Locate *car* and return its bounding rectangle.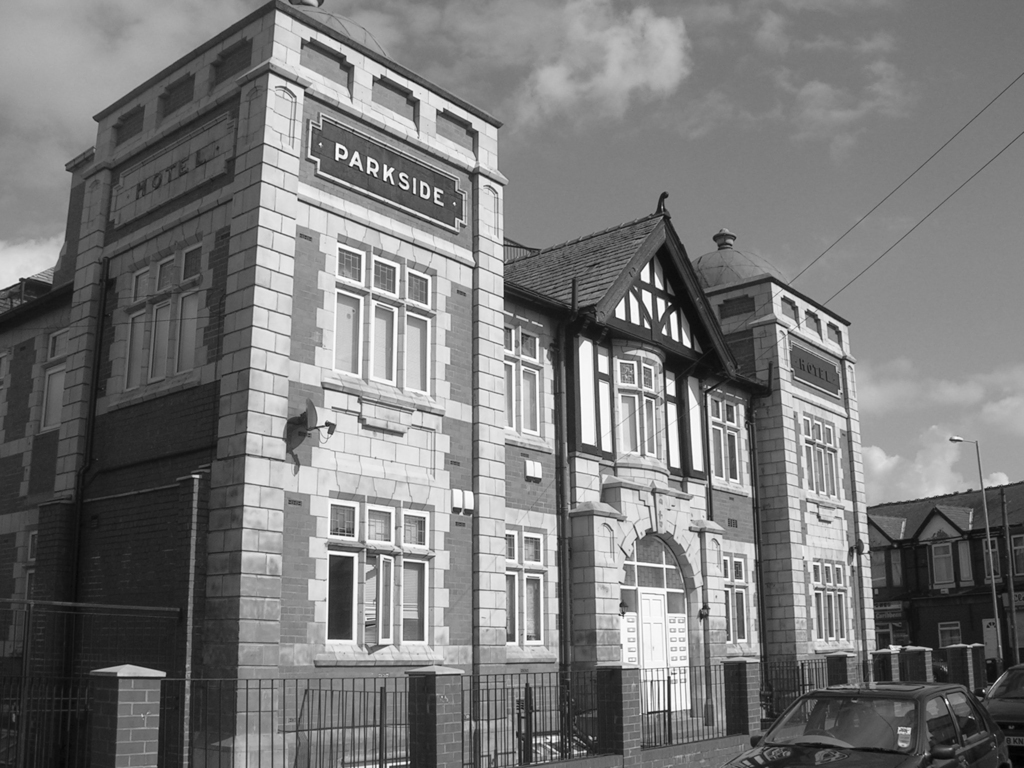
{"left": 760, "top": 684, "right": 1007, "bottom": 767}.
